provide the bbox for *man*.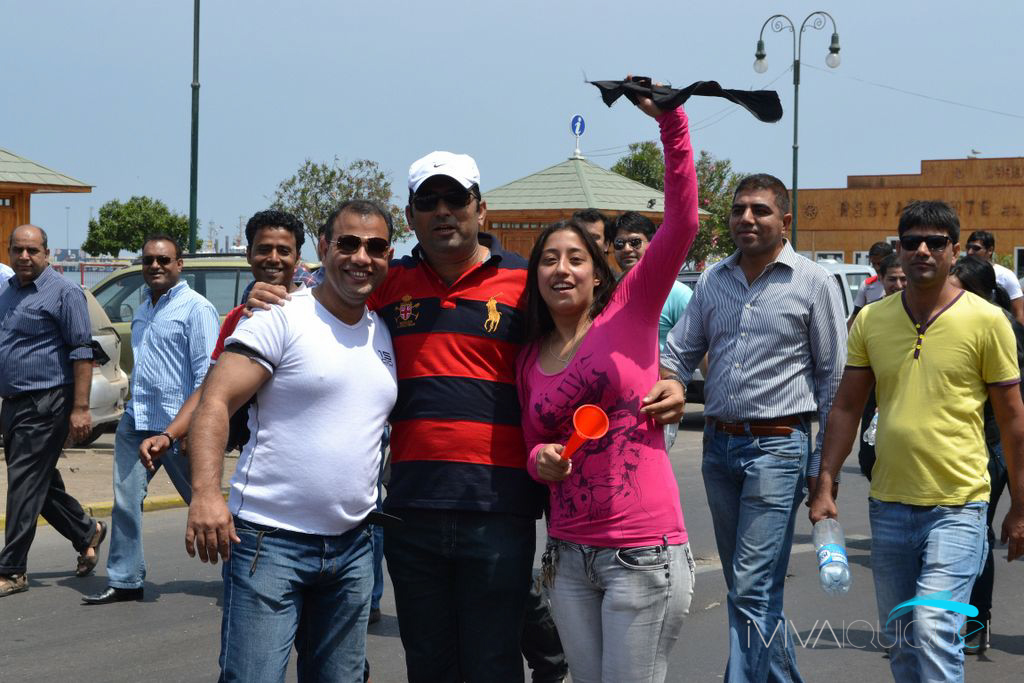
[x1=184, y1=192, x2=408, y2=682].
